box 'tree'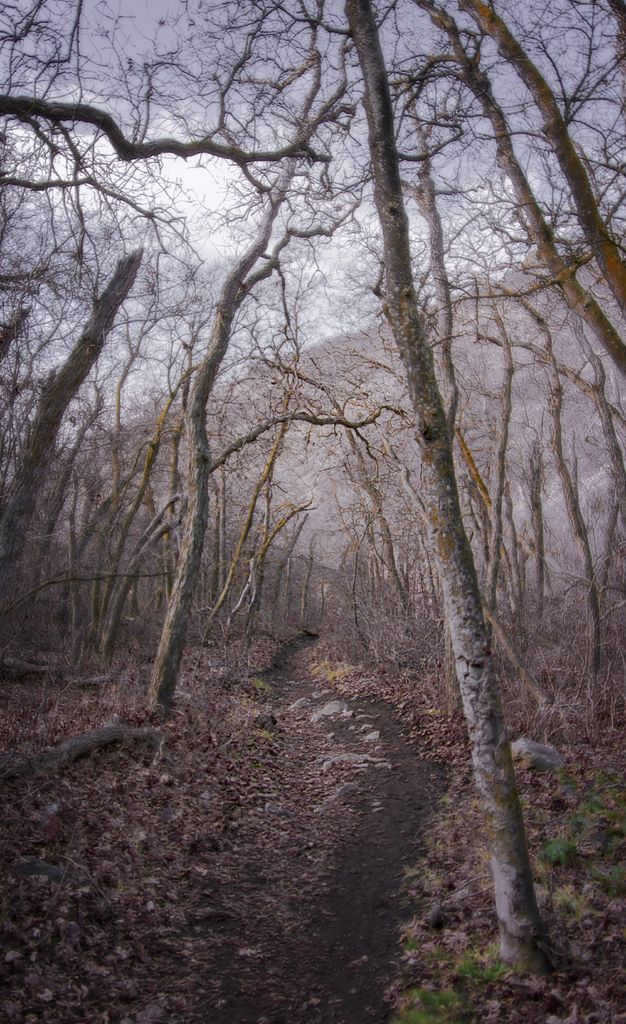
x1=397, y1=0, x2=625, y2=461
